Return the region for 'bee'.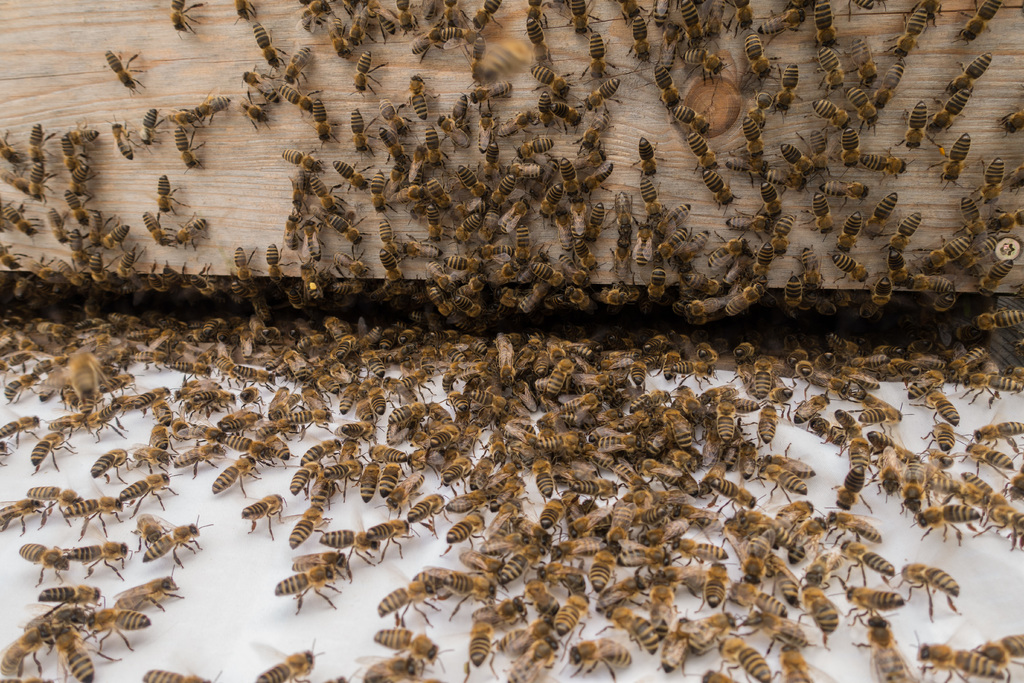
left=365, top=0, right=401, bottom=42.
